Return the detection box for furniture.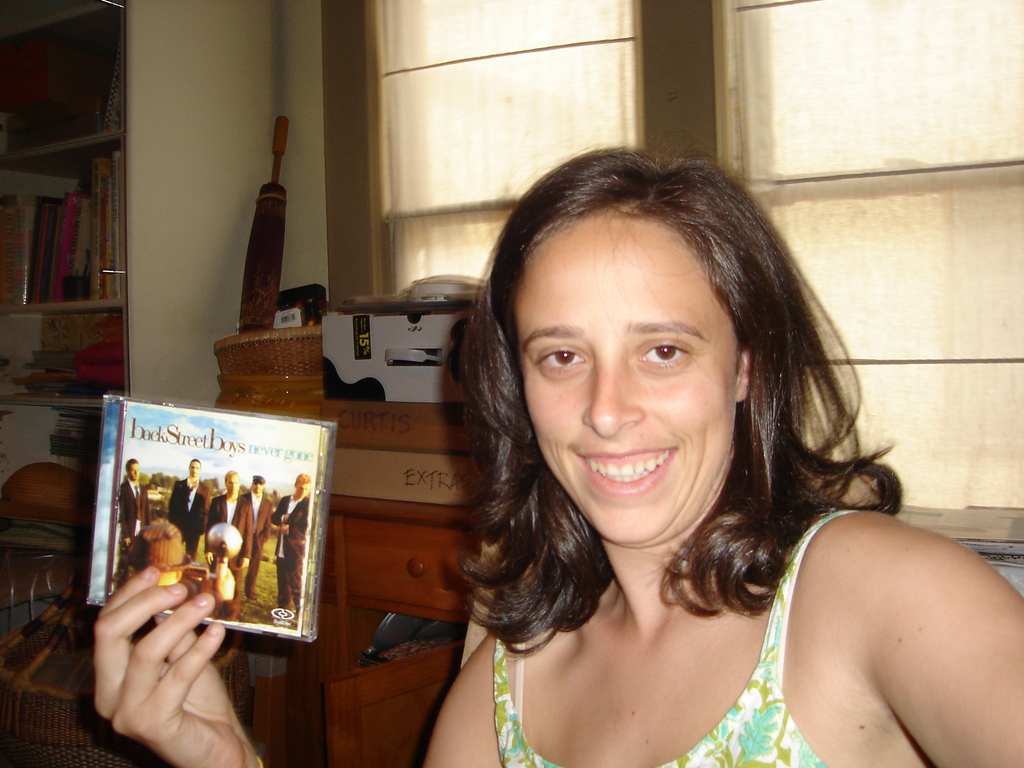
x1=0 y1=0 x2=270 y2=605.
